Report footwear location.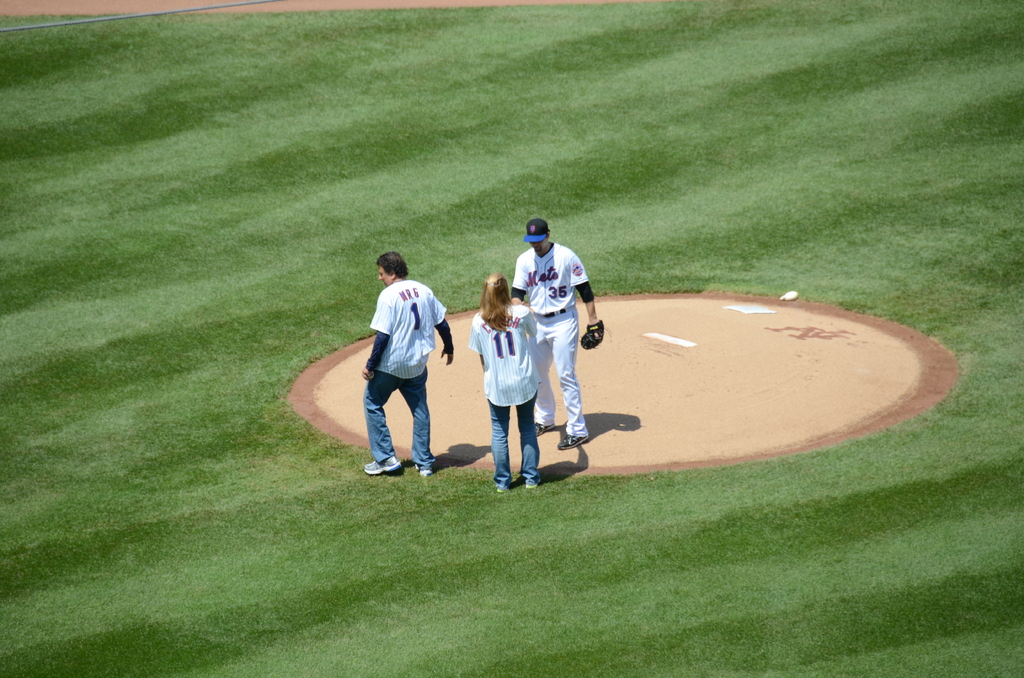
Report: bbox(497, 485, 505, 496).
